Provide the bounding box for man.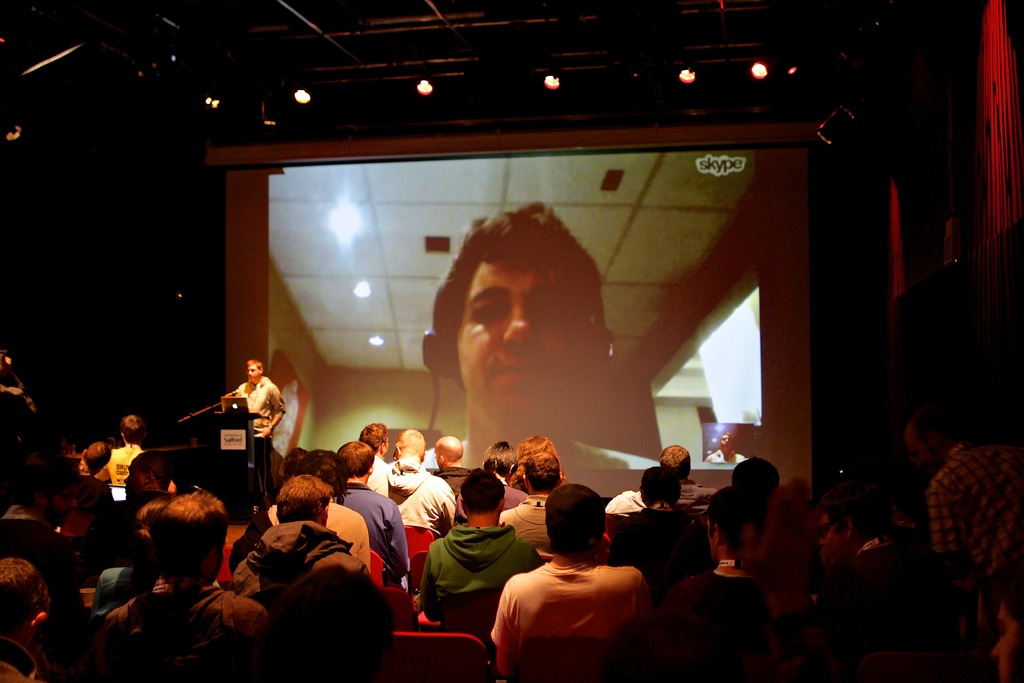
810,487,968,682.
